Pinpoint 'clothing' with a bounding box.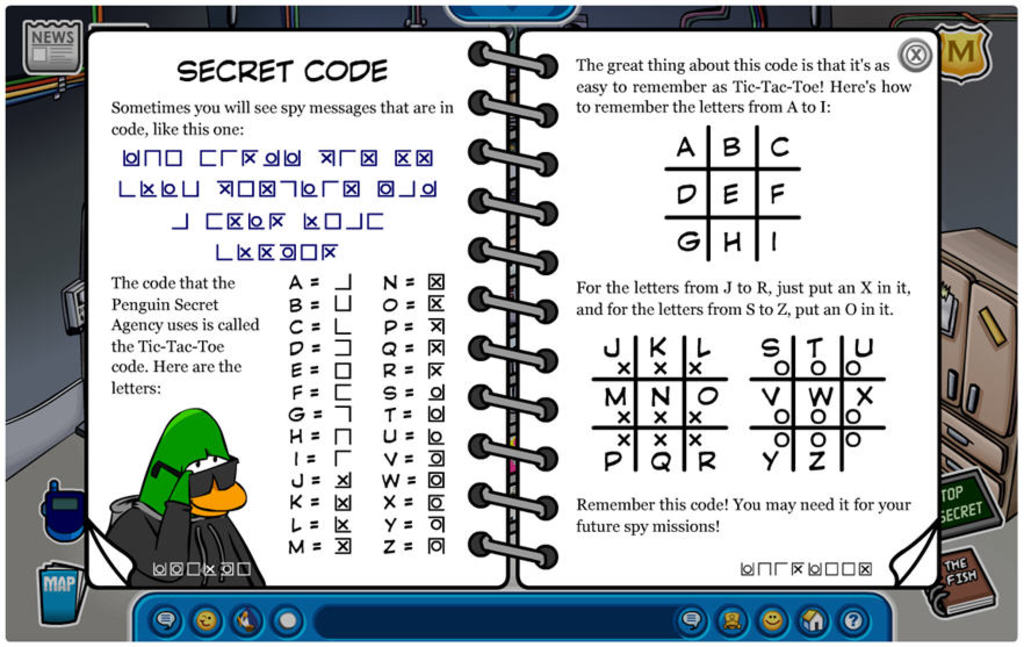
[107, 418, 247, 583].
